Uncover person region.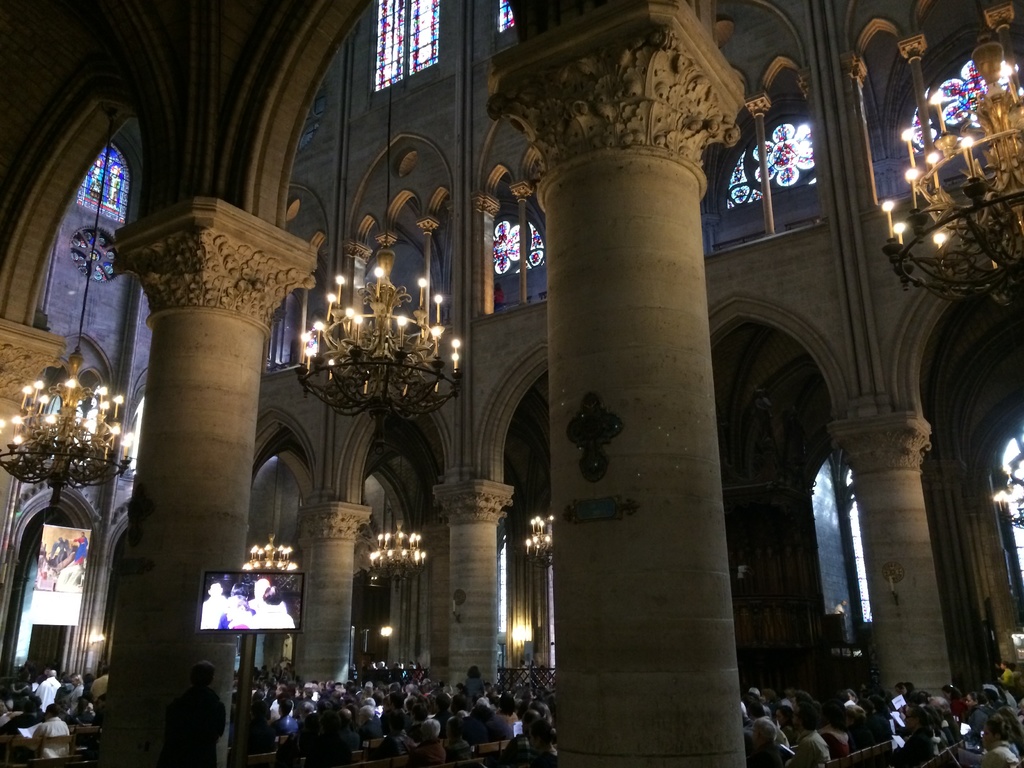
Uncovered: select_region(253, 582, 295, 630).
